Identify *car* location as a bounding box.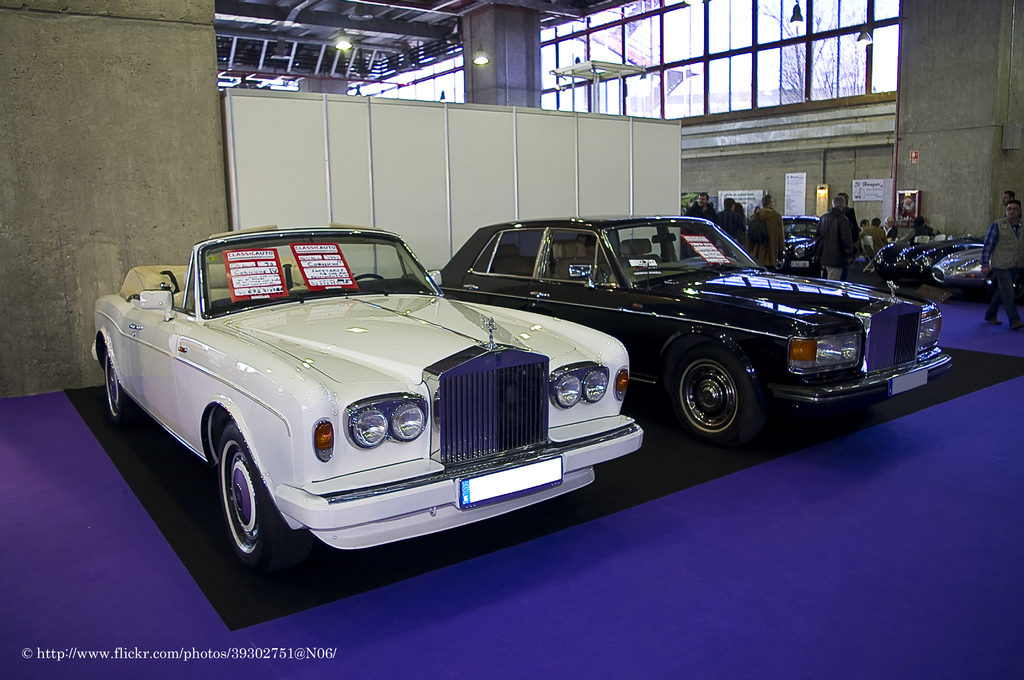
404:218:950:453.
